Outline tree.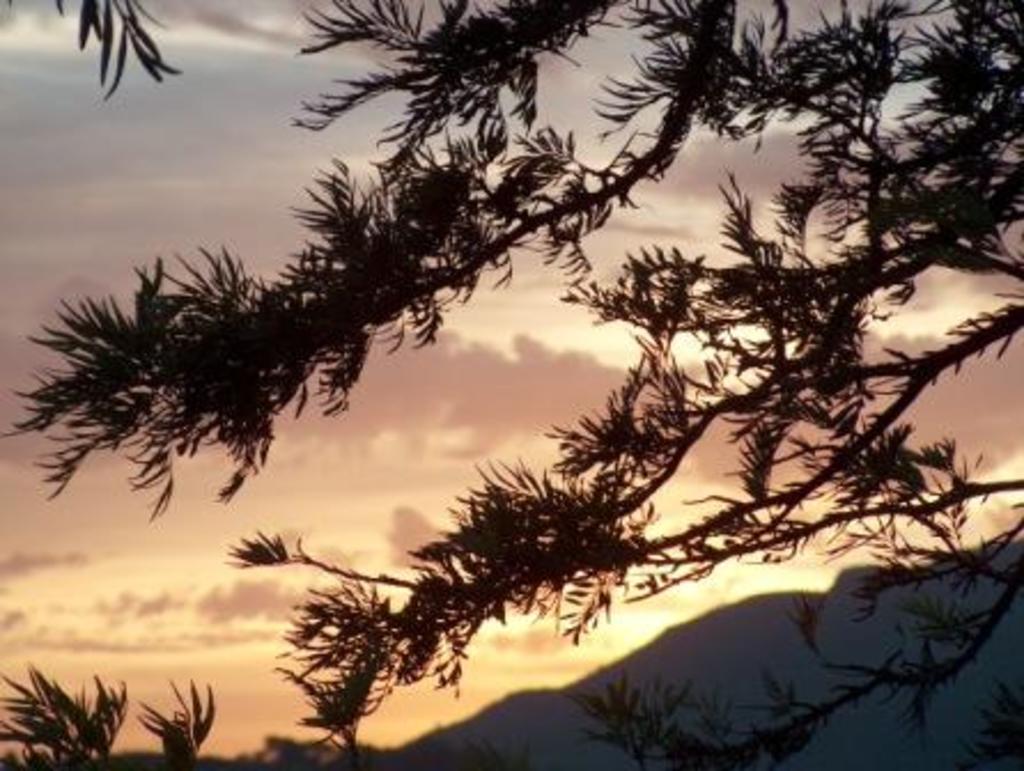
Outline: 126:679:216:760.
